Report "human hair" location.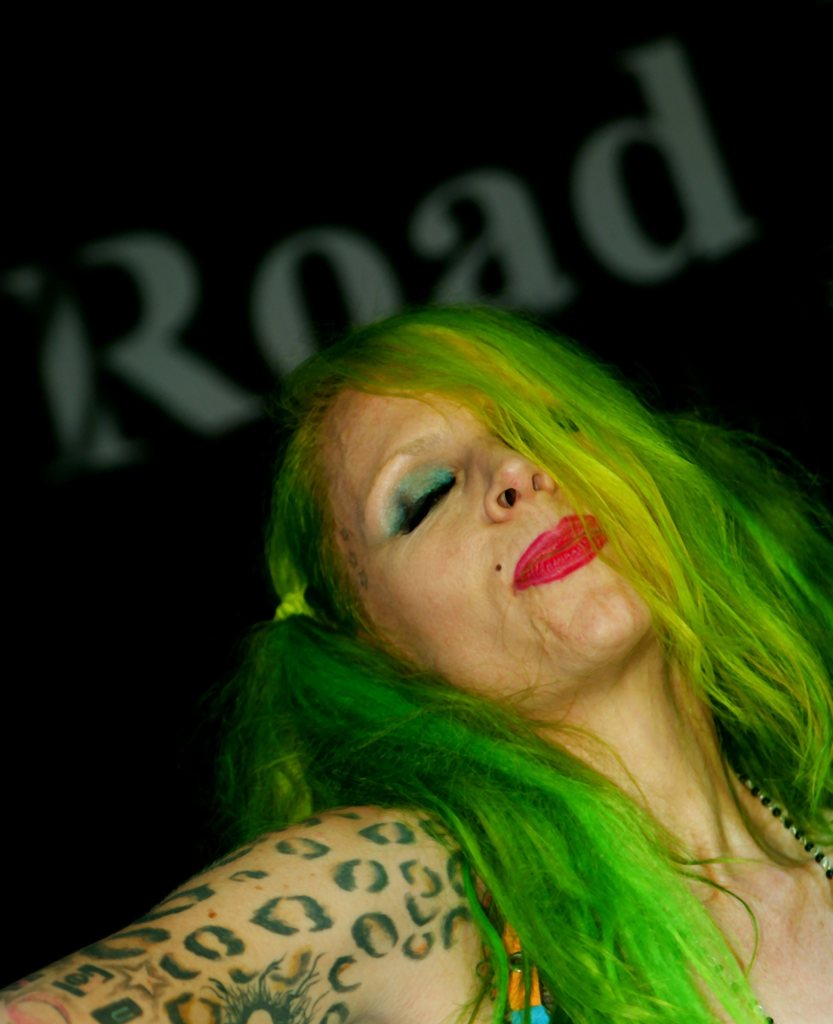
Report: [x1=191, y1=266, x2=798, y2=899].
